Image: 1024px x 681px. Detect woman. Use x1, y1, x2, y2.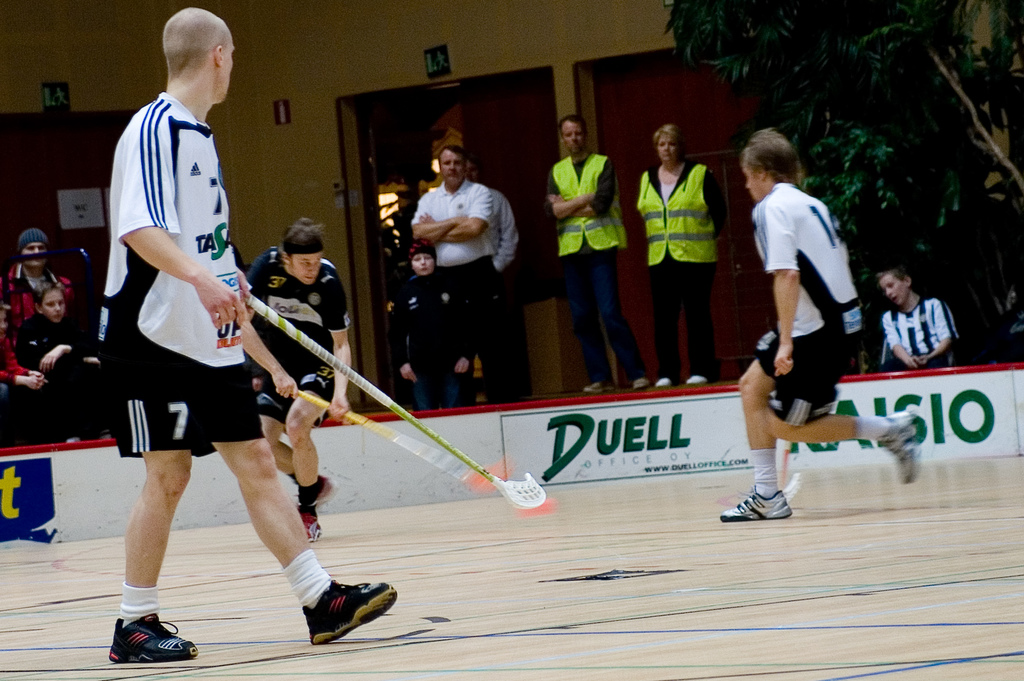
644, 131, 734, 364.
